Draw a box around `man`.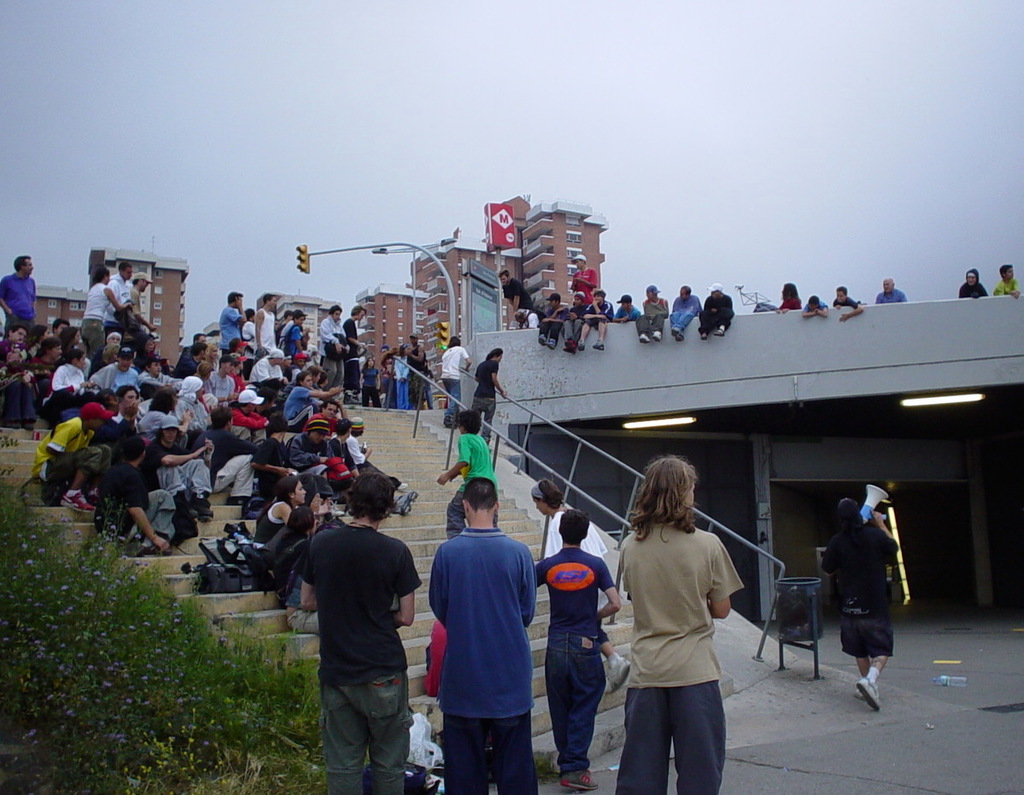
612 295 635 320.
